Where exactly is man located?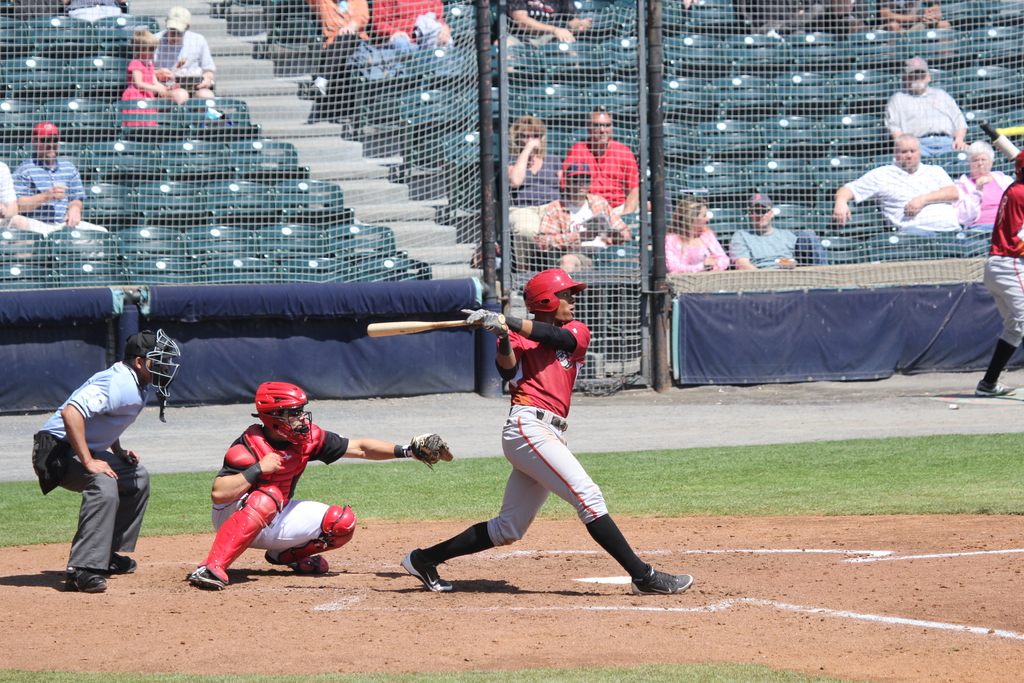
Its bounding box is detection(148, 5, 218, 118).
